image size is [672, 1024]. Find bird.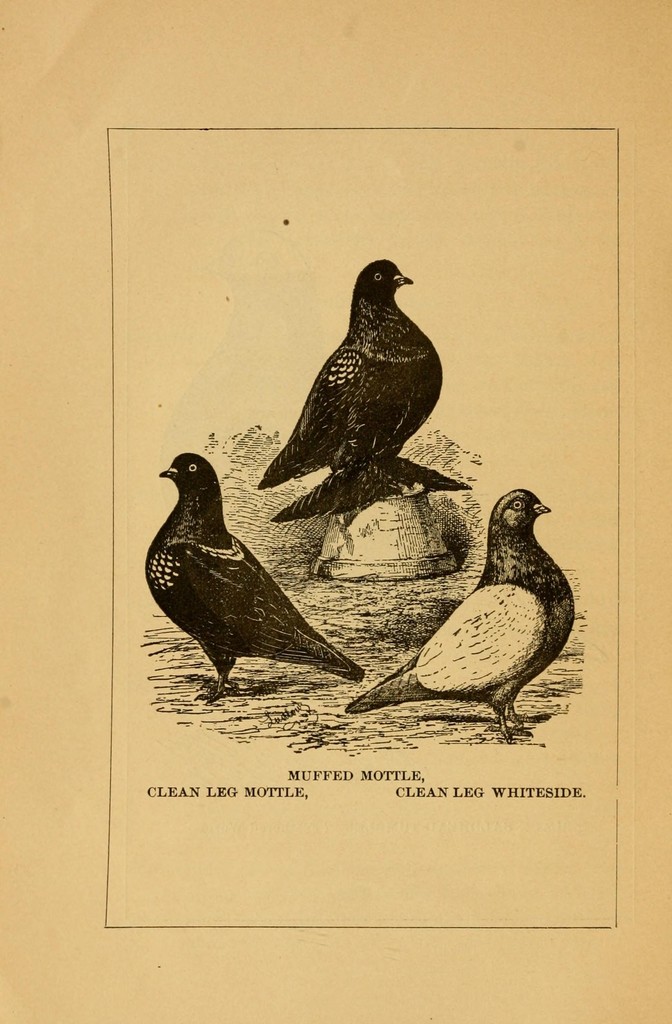
(x1=145, y1=443, x2=367, y2=707).
